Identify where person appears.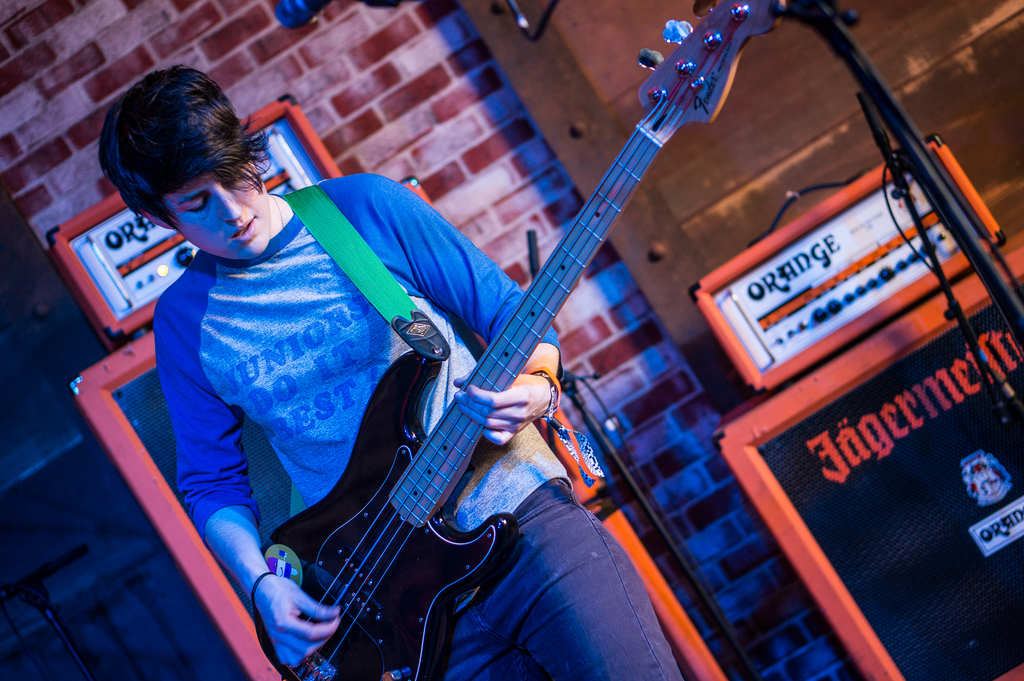
Appears at <bbox>97, 67, 684, 678</bbox>.
